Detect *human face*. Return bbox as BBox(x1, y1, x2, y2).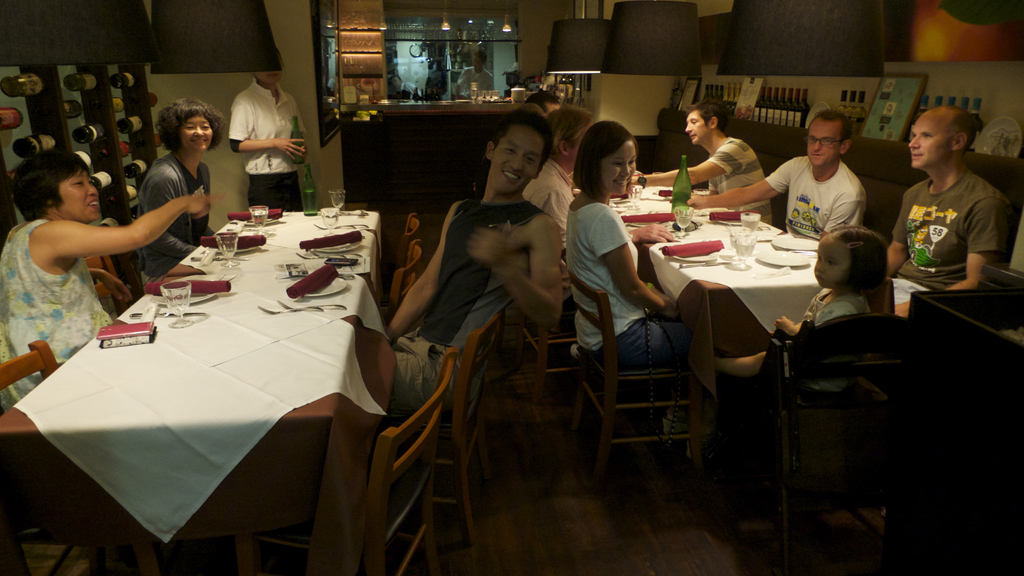
BBox(683, 106, 709, 143).
